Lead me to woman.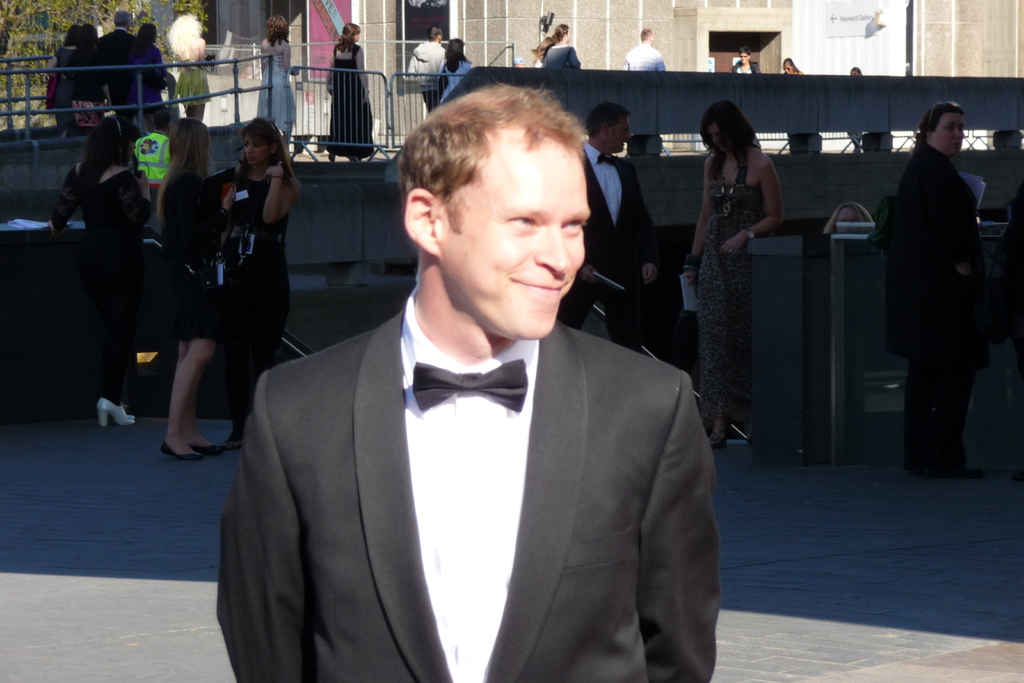
Lead to 45:108:151:424.
